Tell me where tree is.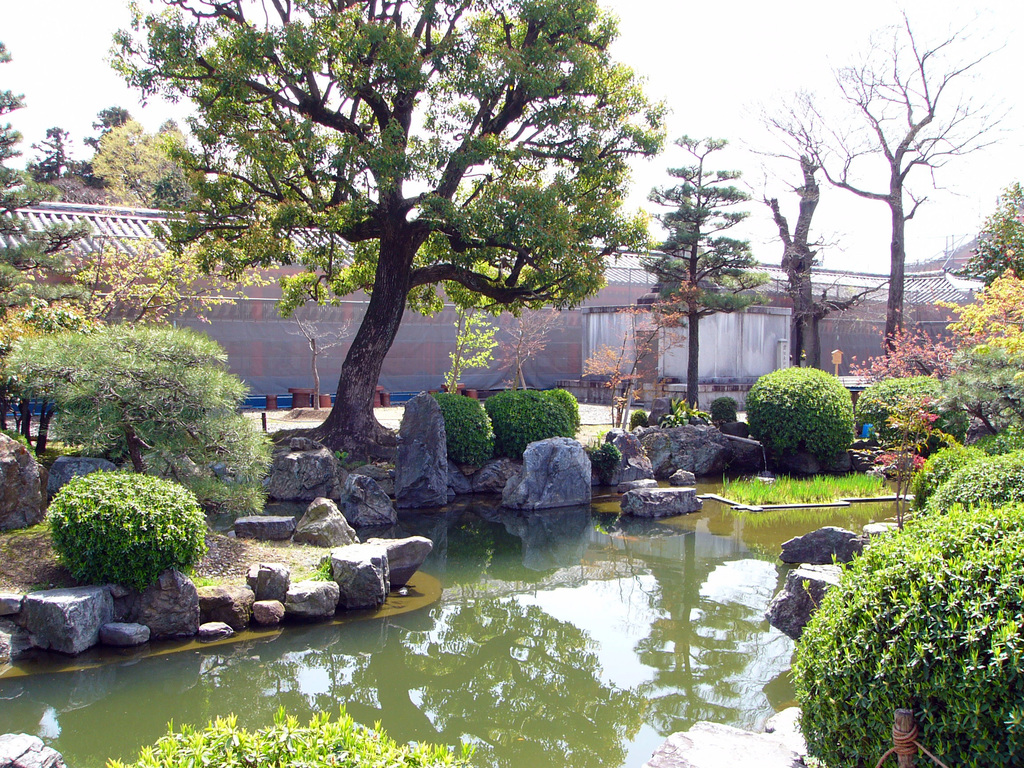
tree is at detection(943, 172, 1023, 282).
